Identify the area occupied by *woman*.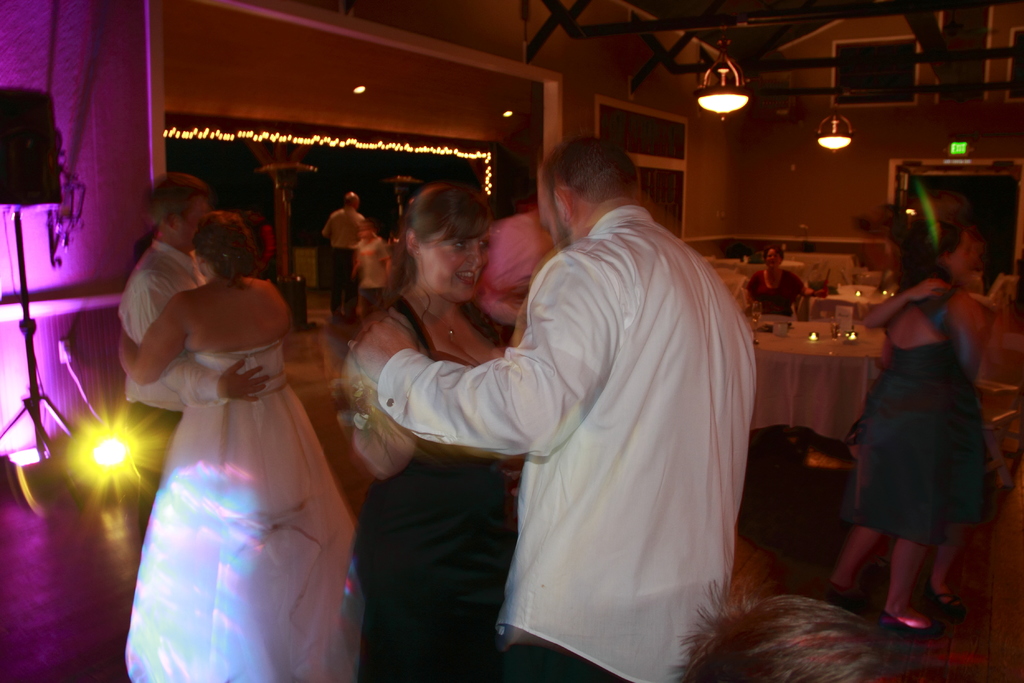
Area: 746:238:808:315.
